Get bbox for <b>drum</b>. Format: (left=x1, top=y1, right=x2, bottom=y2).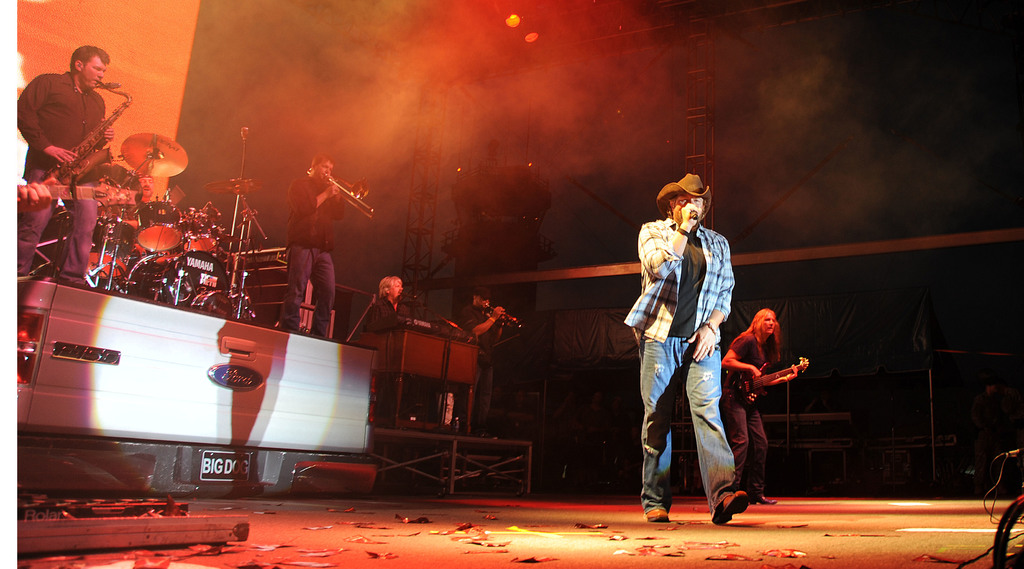
(left=184, top=214, right=220, bottom=253).
